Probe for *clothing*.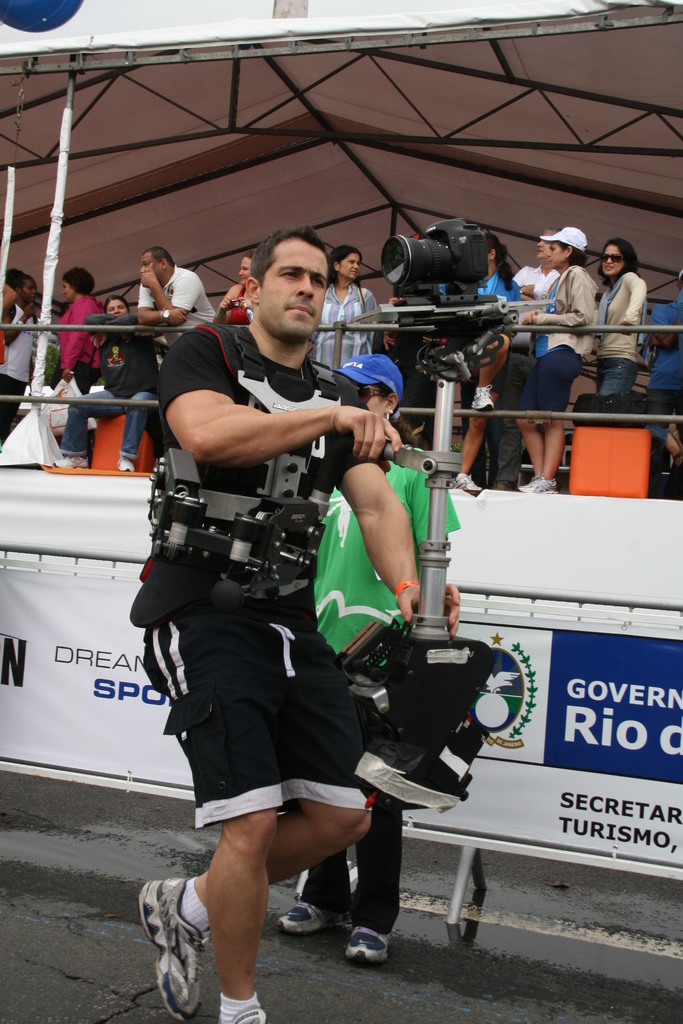
Probe result: select_region(438, 267, 517, 342).
